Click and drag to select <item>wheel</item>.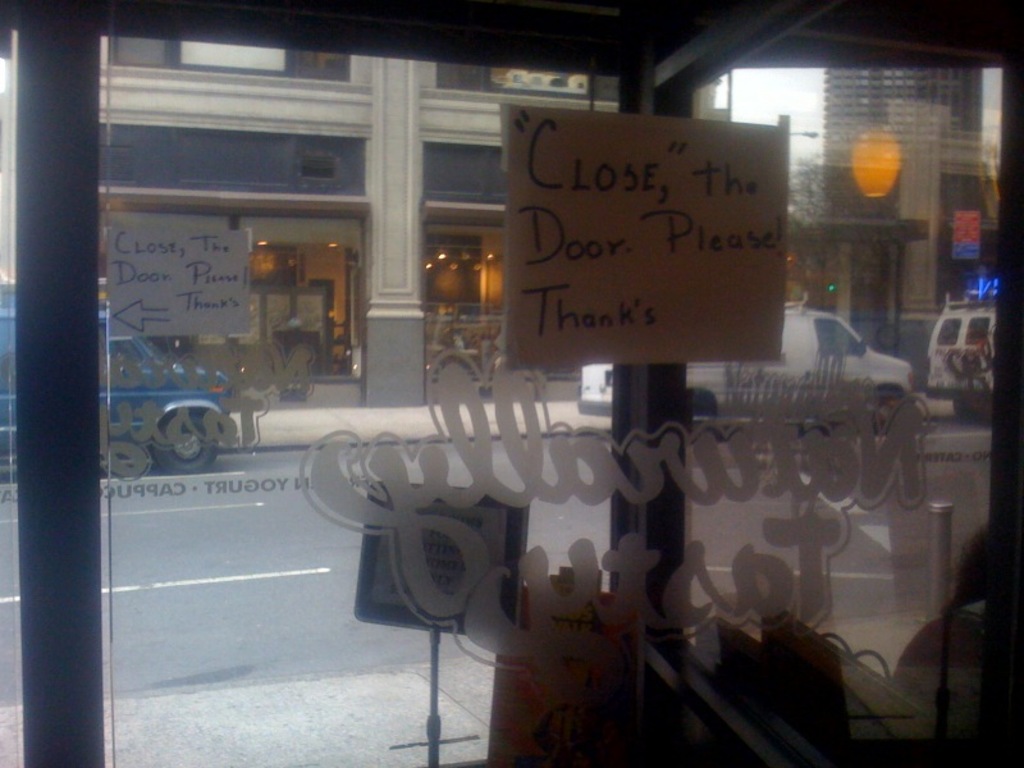
Selection: <box>150,408,223,476</box>.
